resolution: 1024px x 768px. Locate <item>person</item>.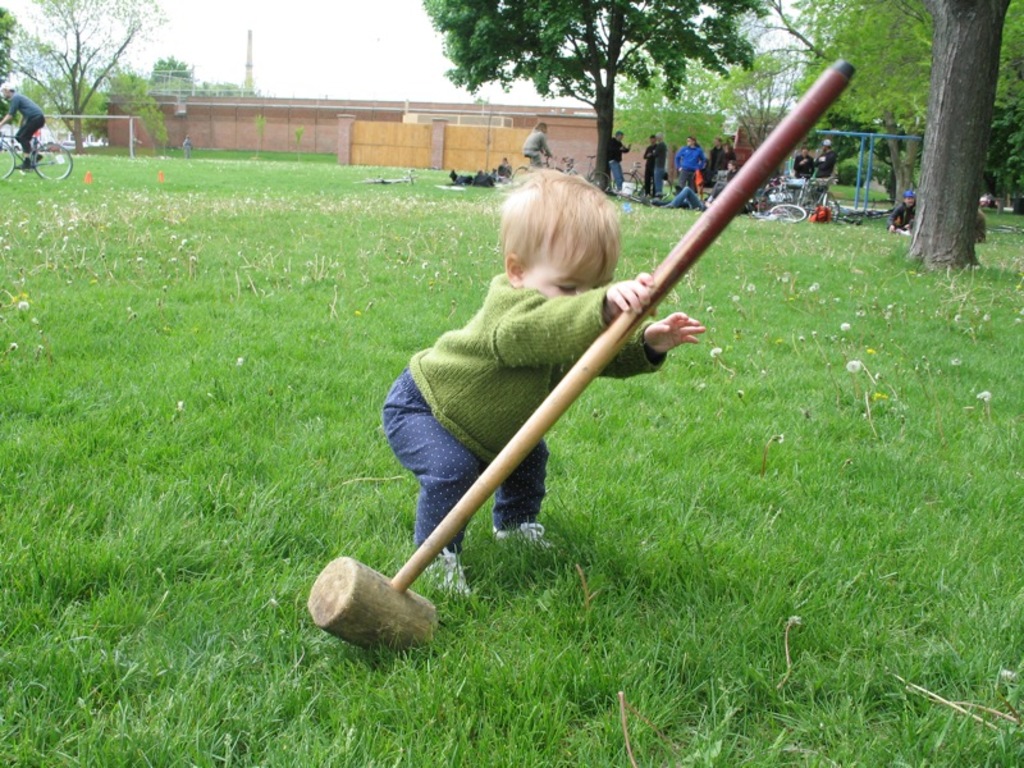
rect(609, 127, 630, 198).
